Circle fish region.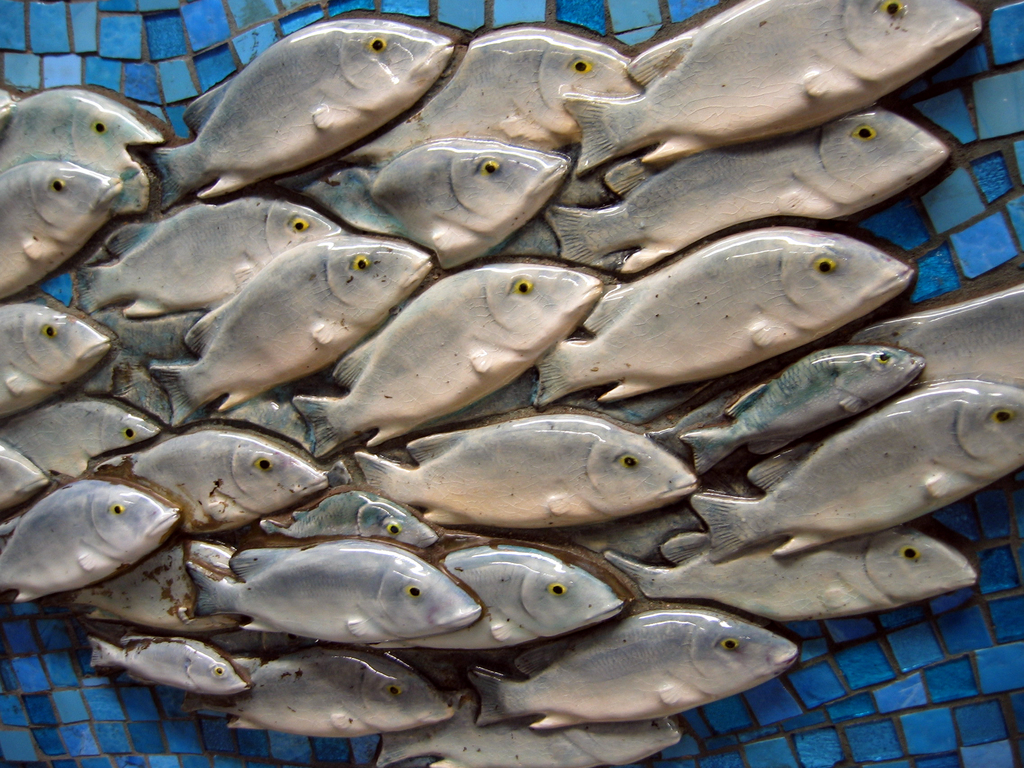
Region: Rect(64, 541, 249, 637).
